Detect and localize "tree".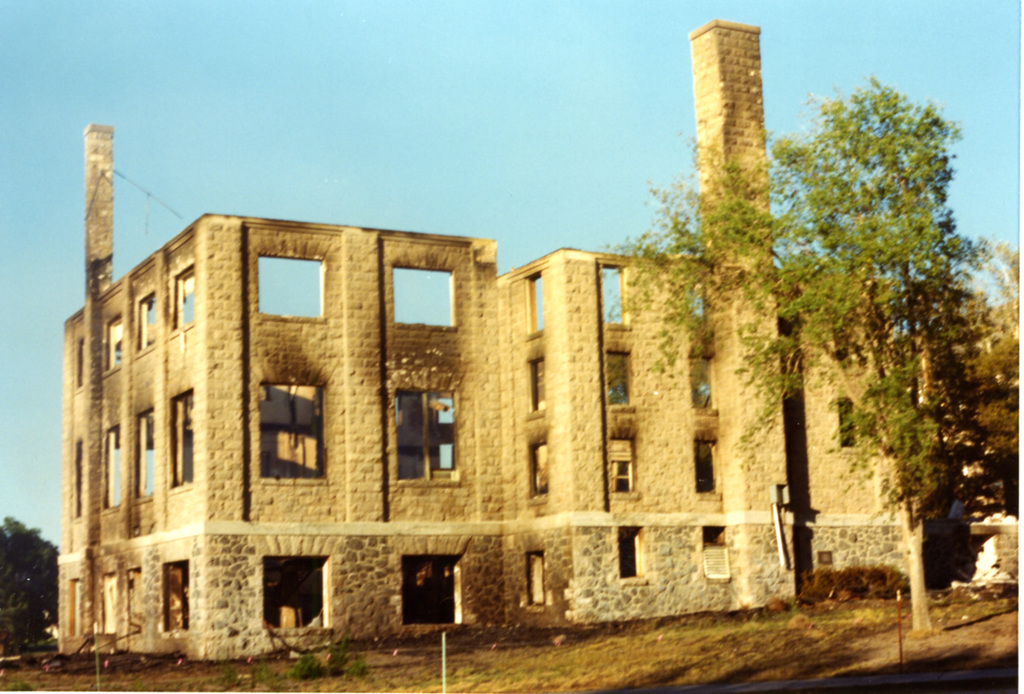
Localized at box=[0, 535, 56, 648].
